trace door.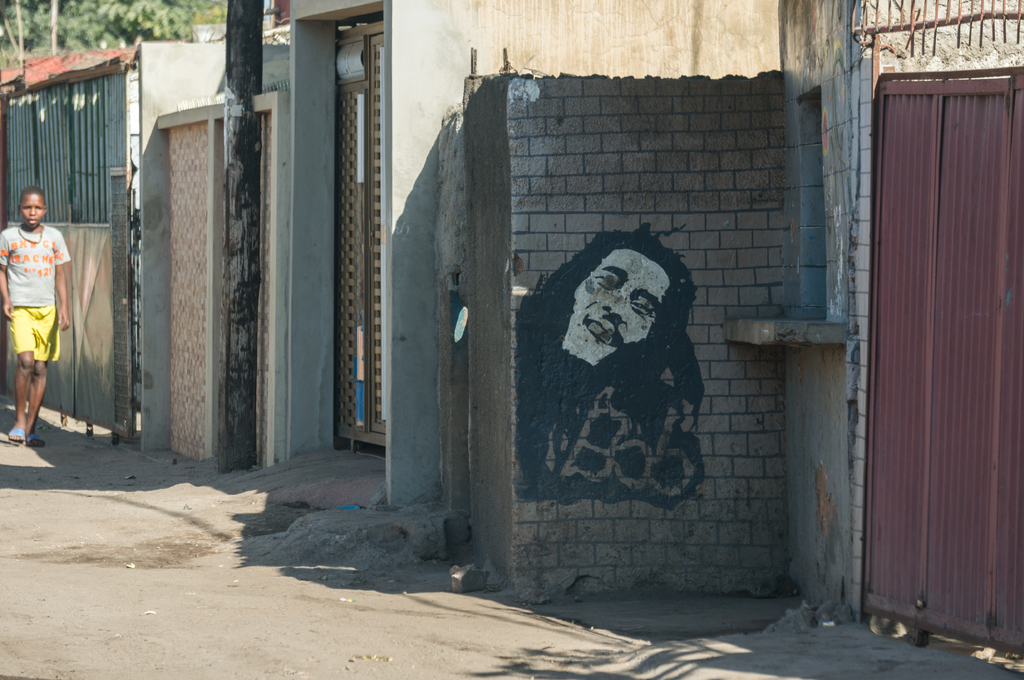
Traced to rect(330, 24, 392, 454).
